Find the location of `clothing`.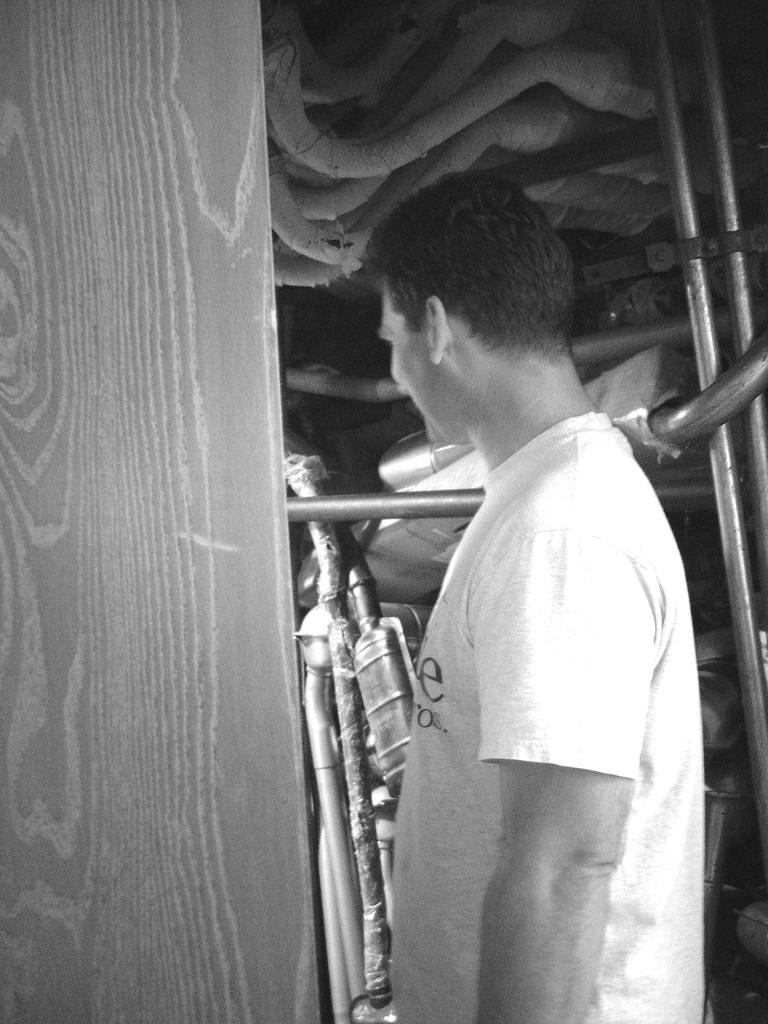
Location: [382, 410, 706, 1023].
